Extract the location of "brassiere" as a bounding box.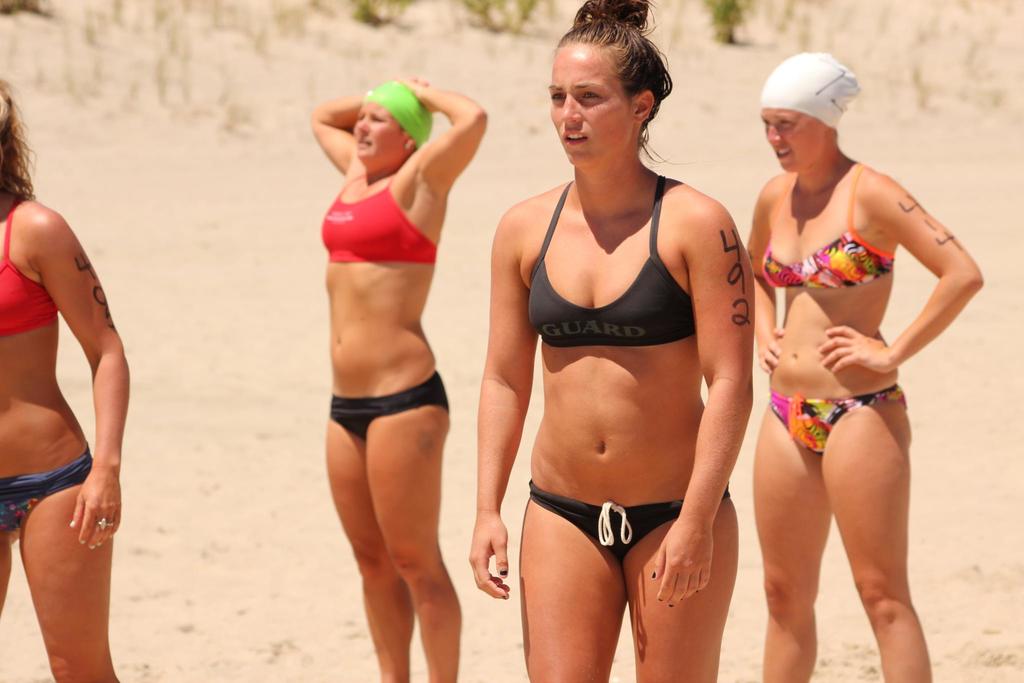
x1=323, y1=175, x2=438, y2=263.
